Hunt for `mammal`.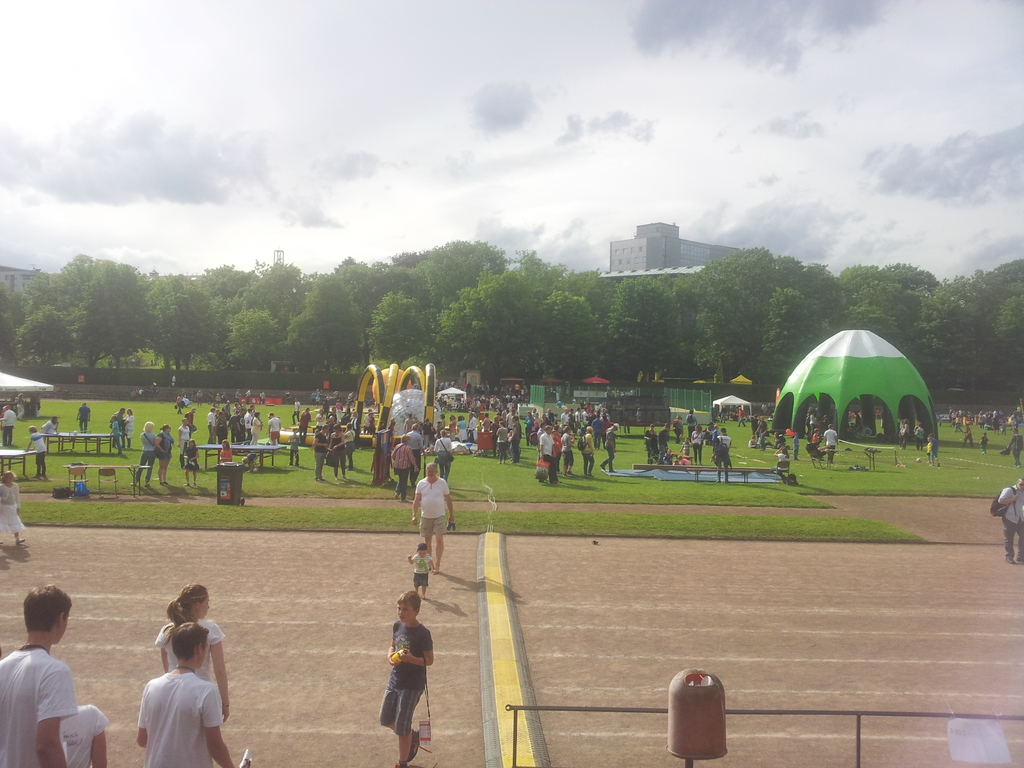
Hunted down at select_region(40, 417, 60, 437).
